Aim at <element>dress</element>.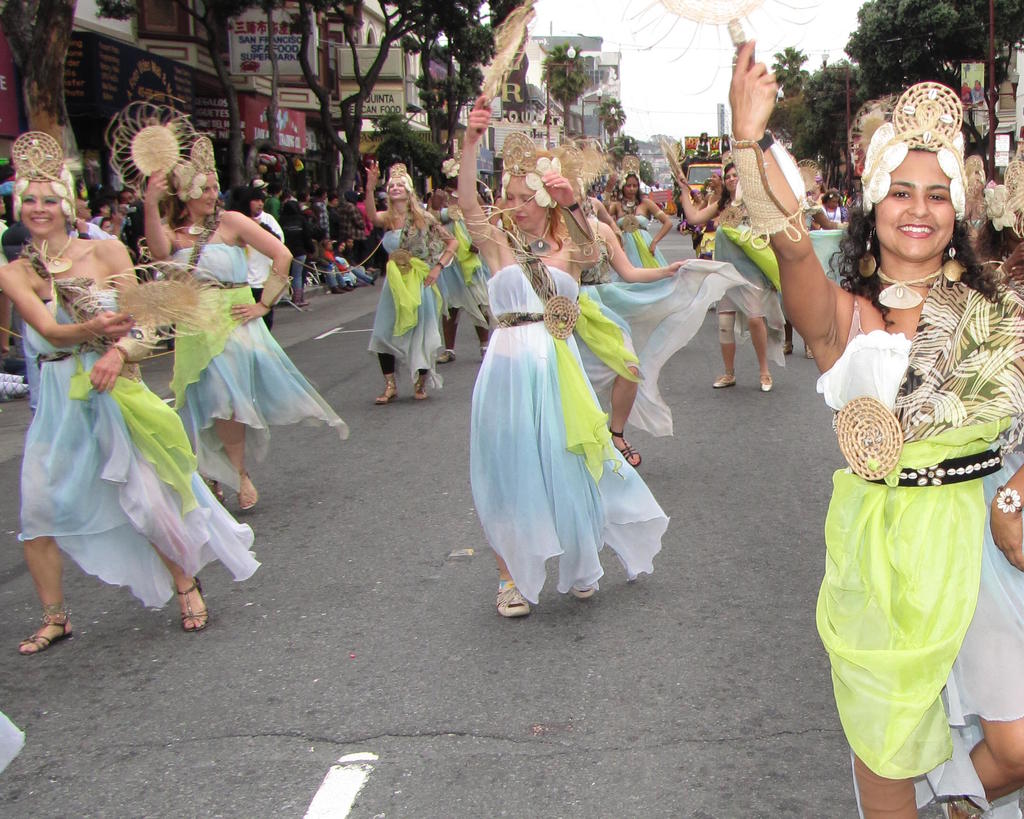
Aimed at (x1=162, y1=246, x2=348, y2=494).
